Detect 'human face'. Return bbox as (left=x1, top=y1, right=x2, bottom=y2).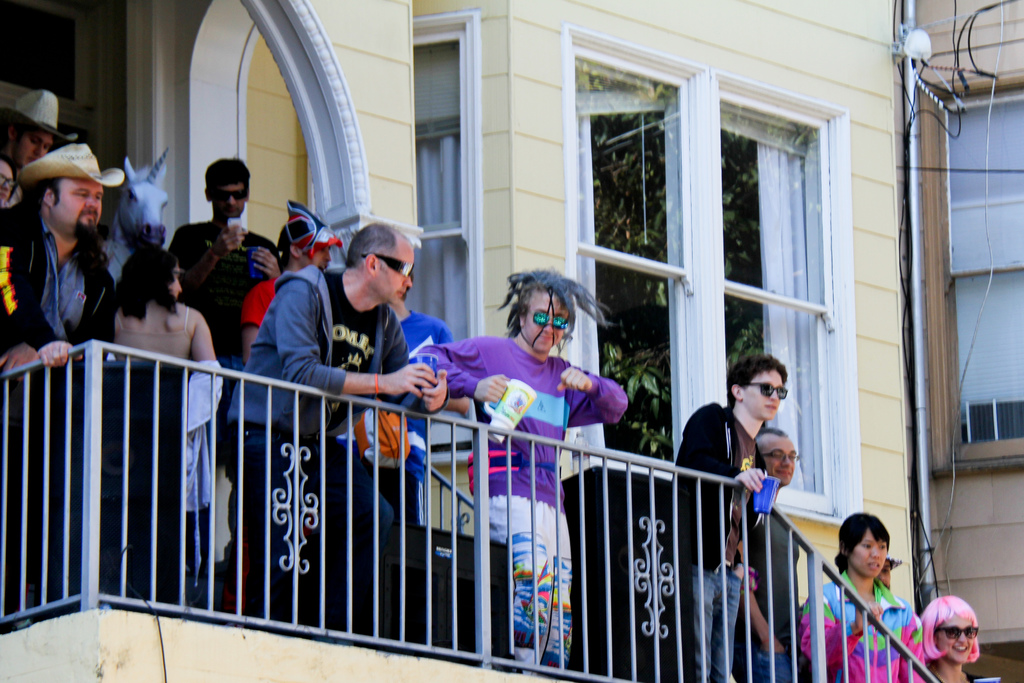
(left=304, top=247, right=333, bottom=267).
